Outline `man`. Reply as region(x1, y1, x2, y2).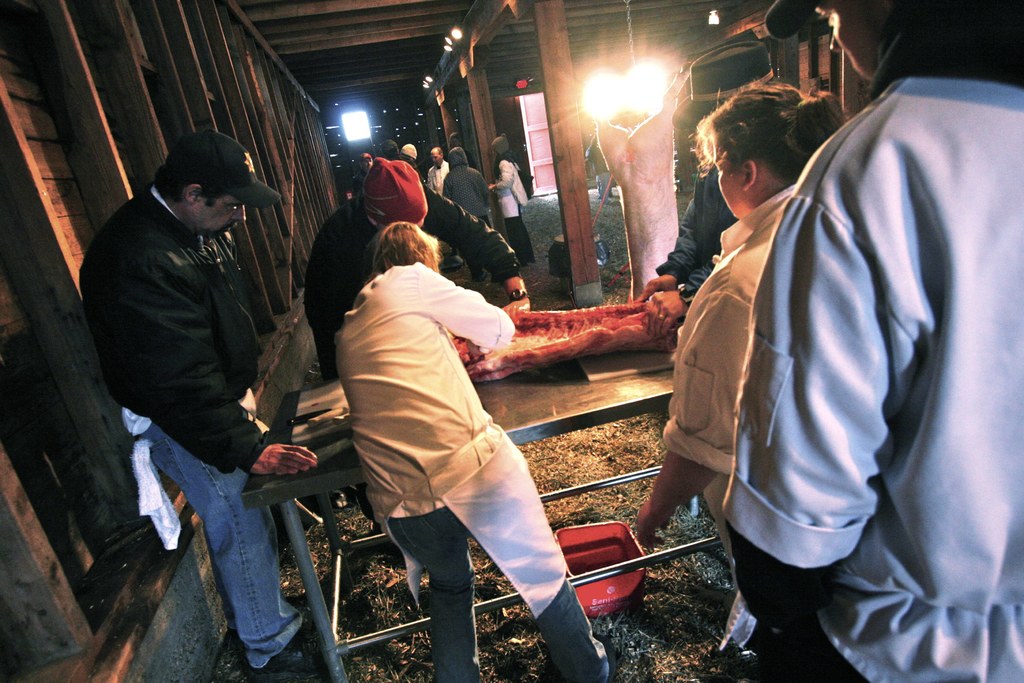
region(440, 142, 494, 233).
